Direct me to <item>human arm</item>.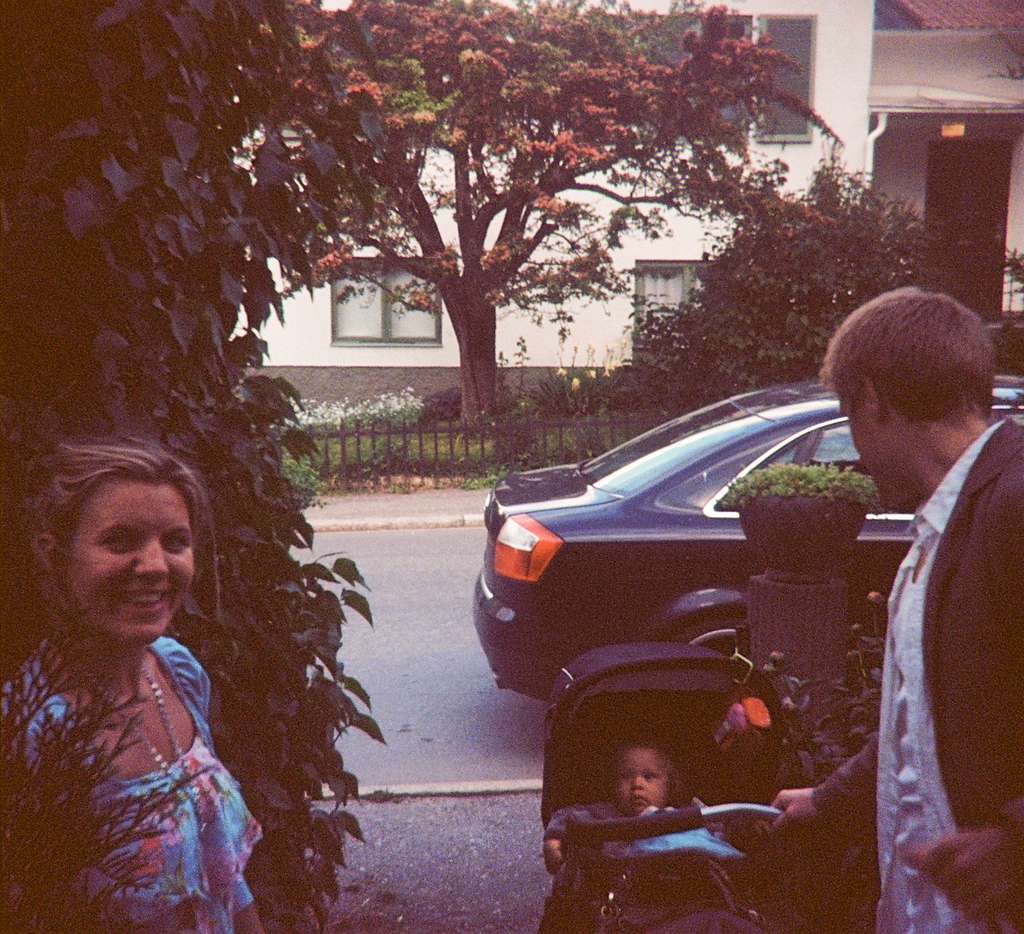
Direction: bbox=[895, 449, 1023, 927].
